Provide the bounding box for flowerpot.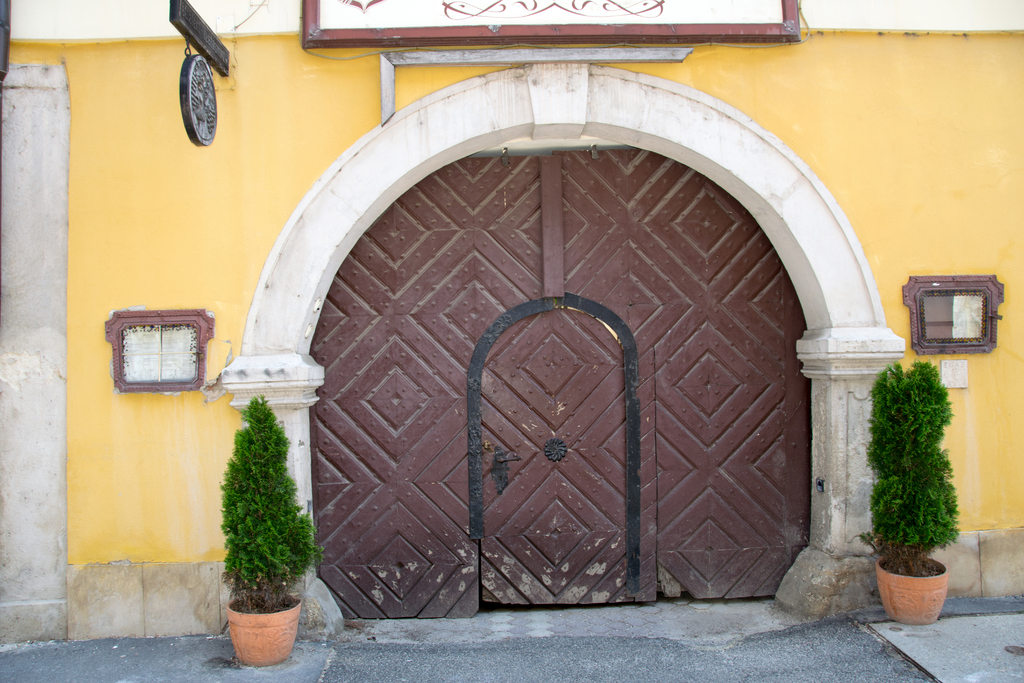
[876,557,950,624].
